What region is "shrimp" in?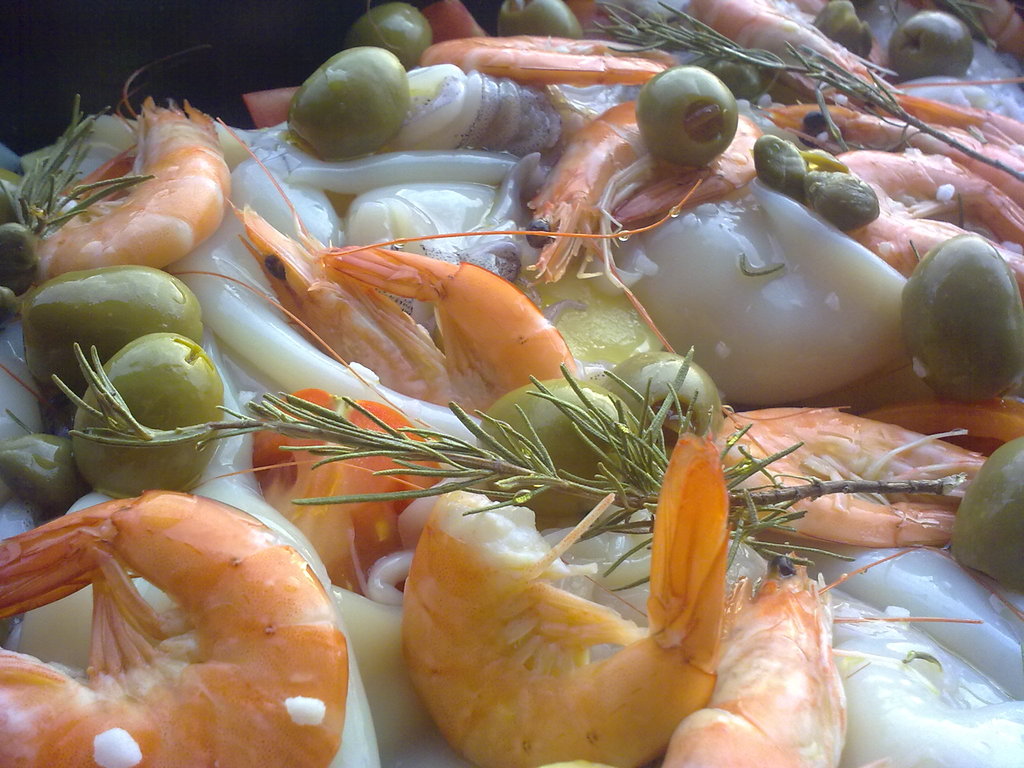
BBox(424, 31, 674, 83).
